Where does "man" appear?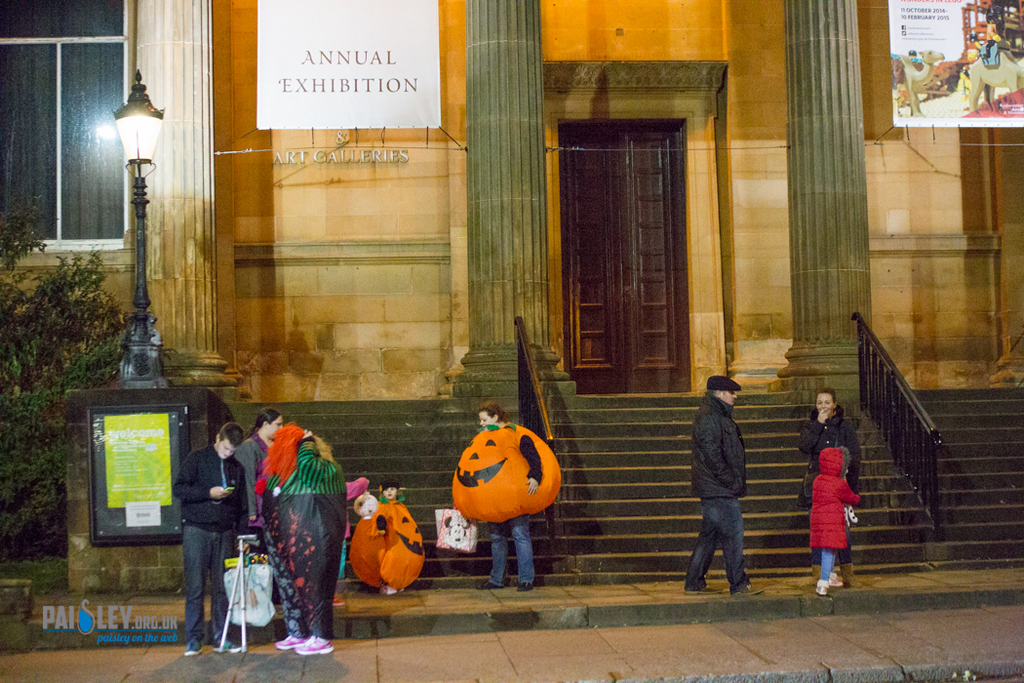
Appears at (172,421,249,656).
